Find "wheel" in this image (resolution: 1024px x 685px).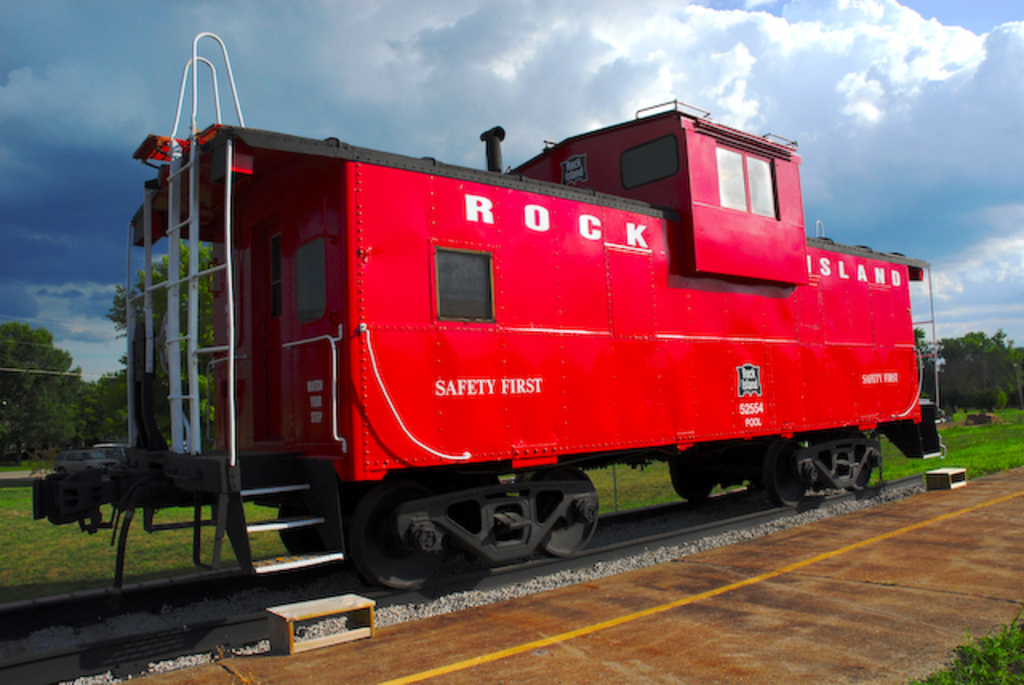
[left=664, top=458, right=712, bottom=496].
